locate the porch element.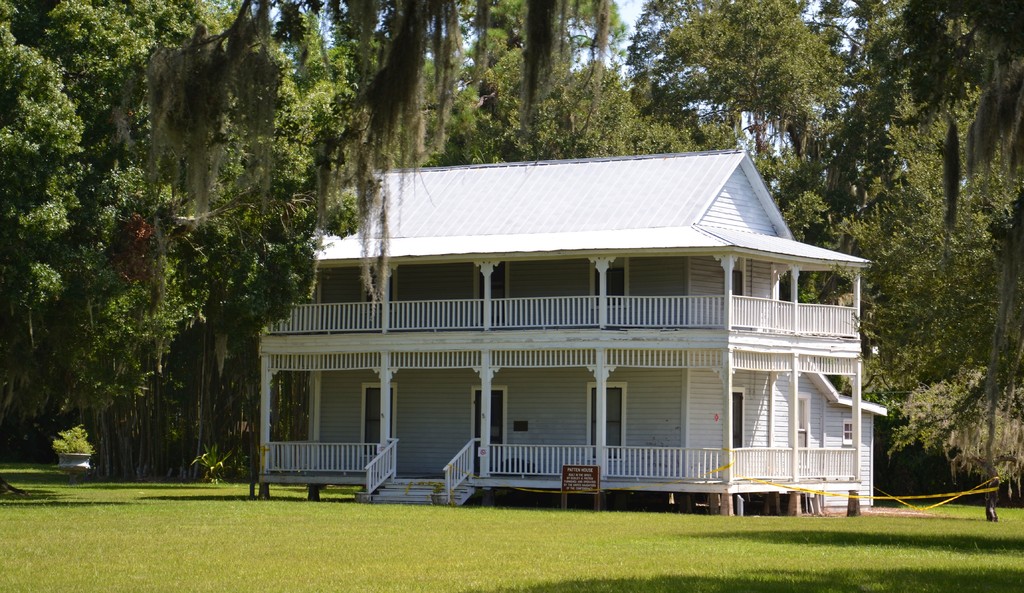
Element bbox: {"left": 258, "top": 467, "right": 854, "bottom": 505}.
